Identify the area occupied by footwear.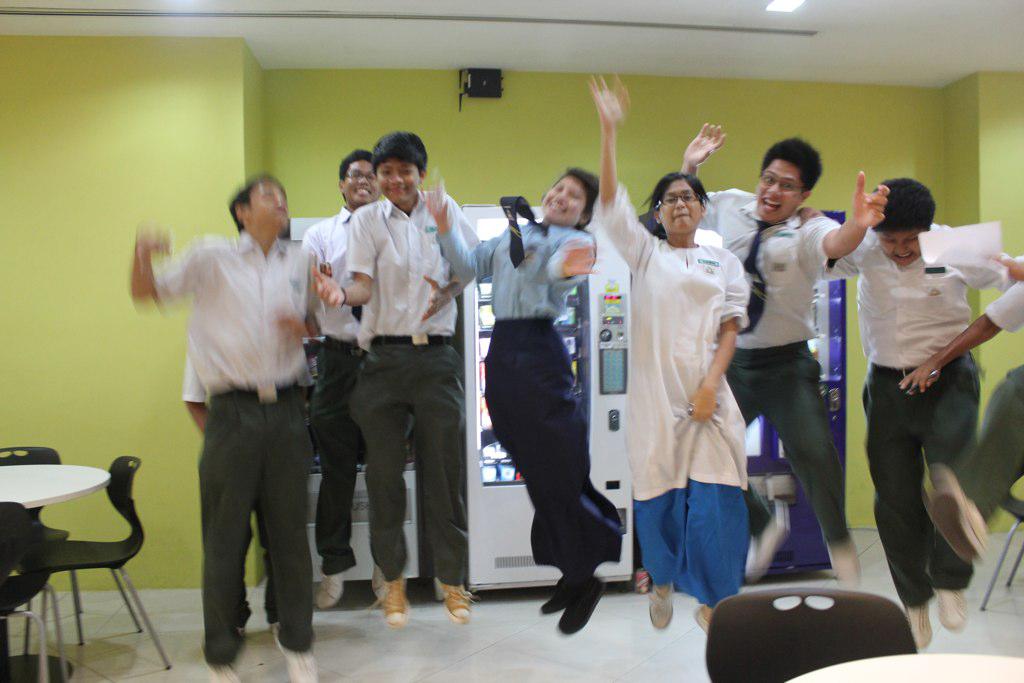
Area: x1=530 y1=574 x2=613 y2=638.
